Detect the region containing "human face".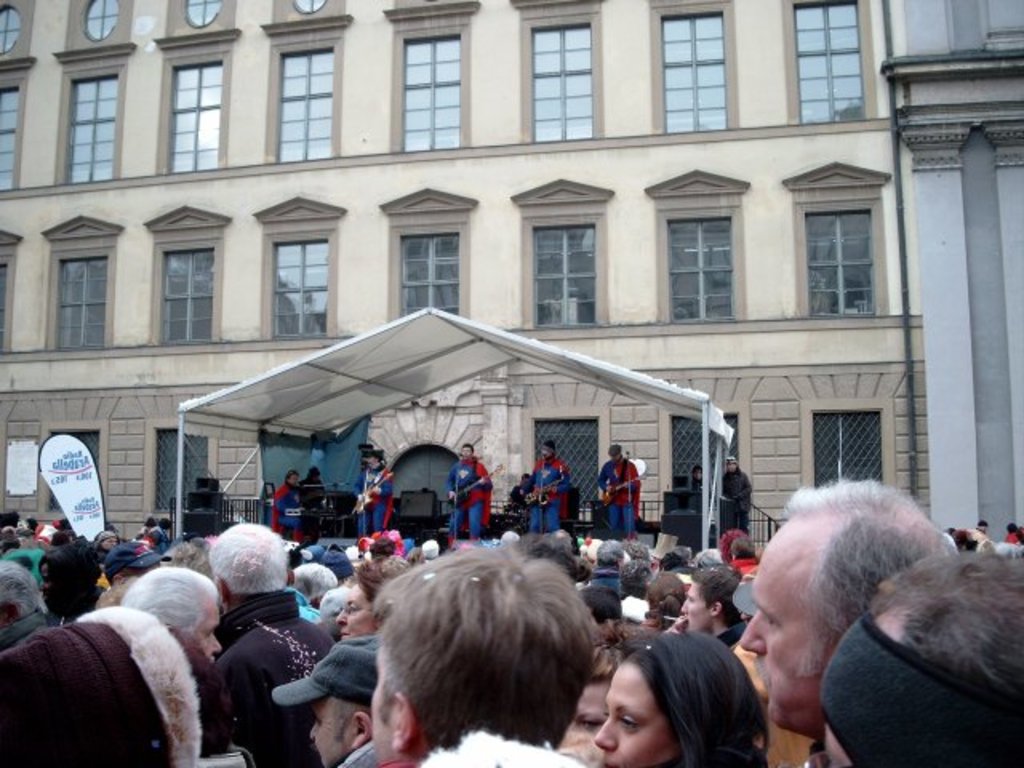
bbox=(602, 664, 675, 766).
